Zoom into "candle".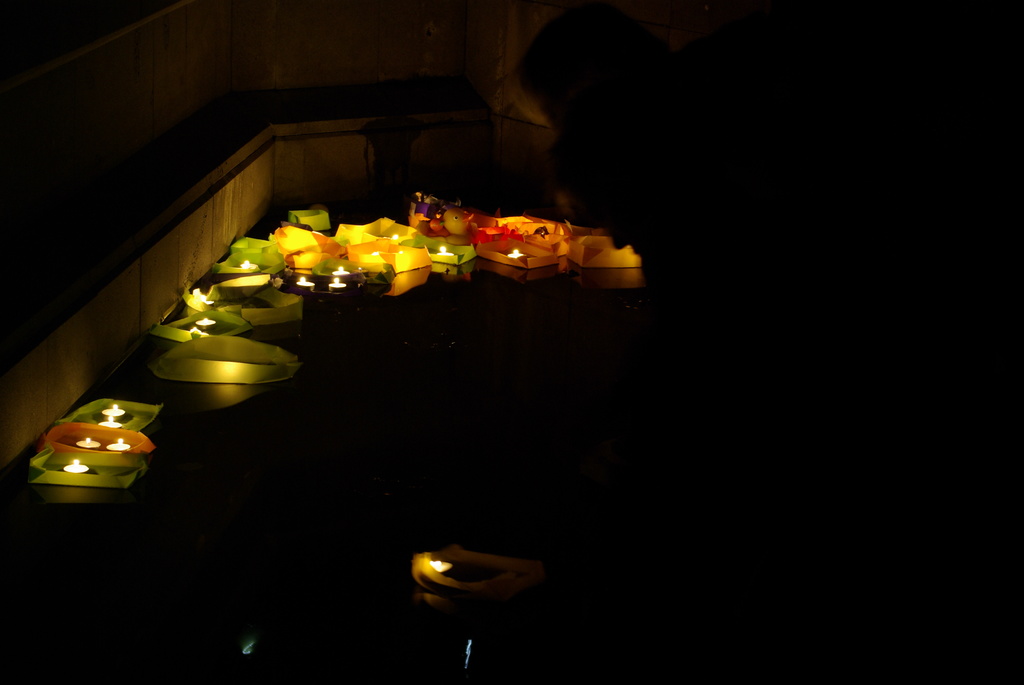
Zoom target: detection(100, 417, 120, 432).
